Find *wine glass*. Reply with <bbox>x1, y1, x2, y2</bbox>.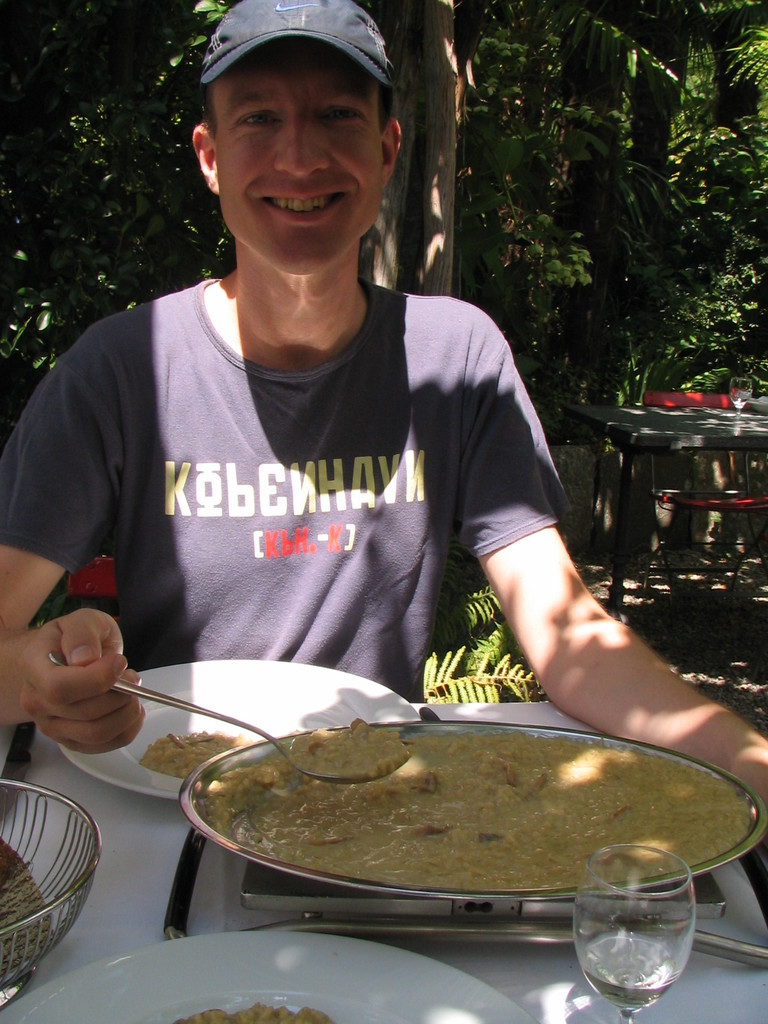
<bbox>567, 841, 689, 1023</bbox>.
